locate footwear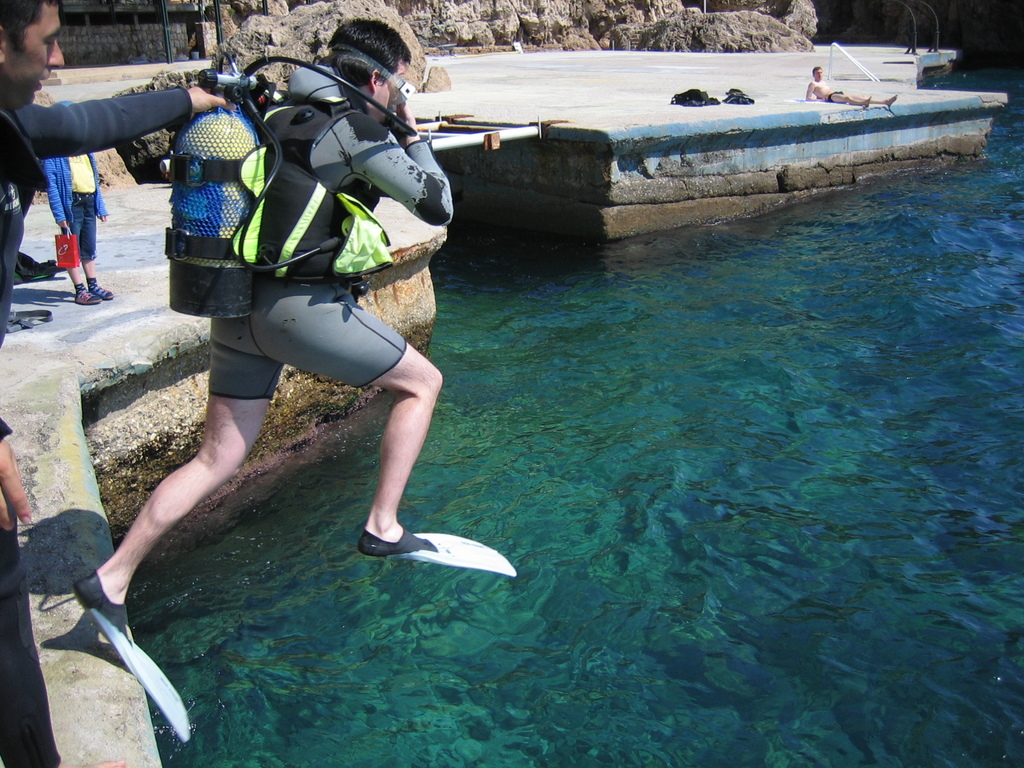
box=[88, 278, 112, 299]
